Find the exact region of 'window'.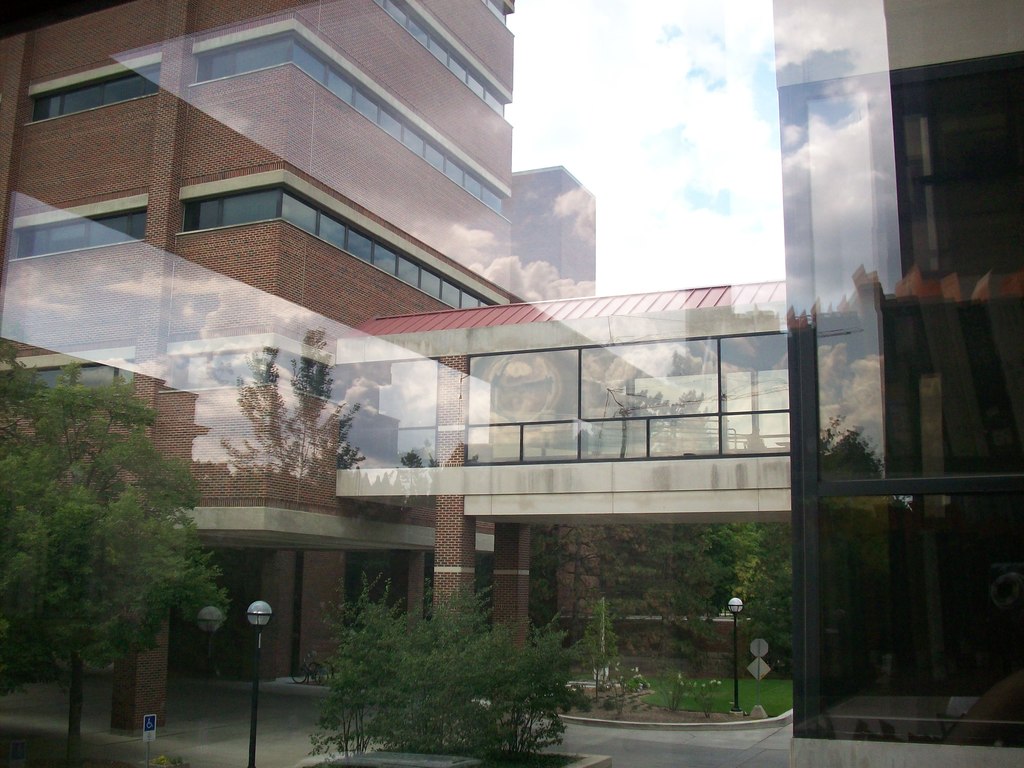
Exact region: (x1=464, y1=344, x2=584, y2=460).
